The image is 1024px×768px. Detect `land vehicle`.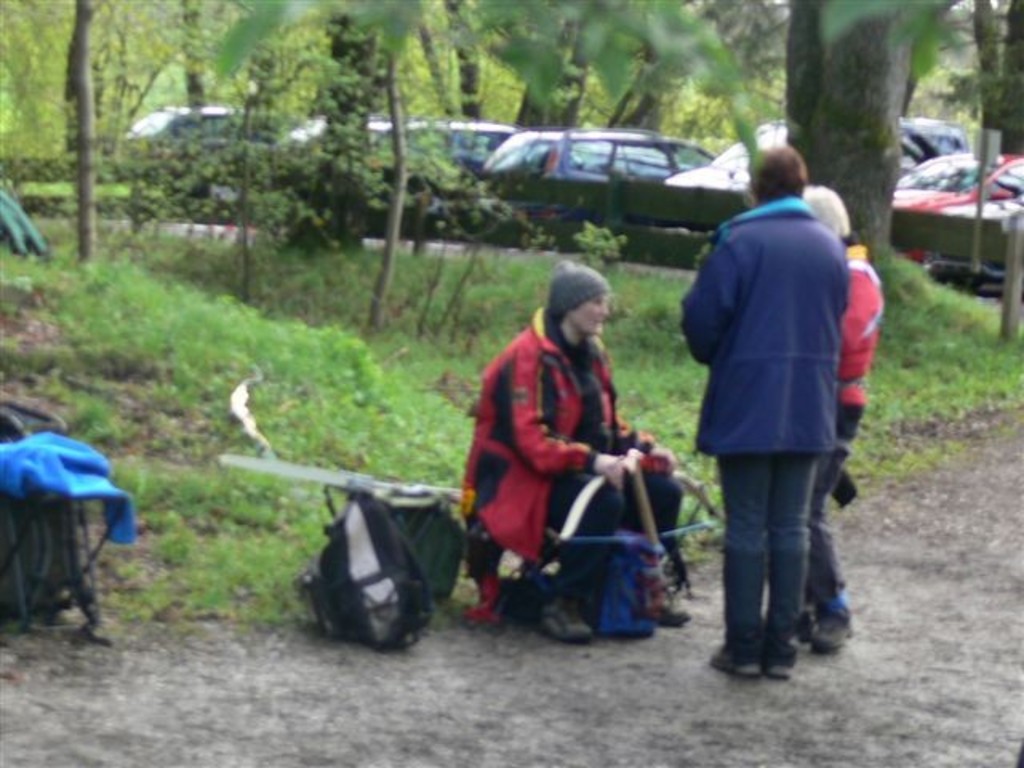
Detection: {"left": 122, "top": 107, "right": 227, "bottom": 139}.
